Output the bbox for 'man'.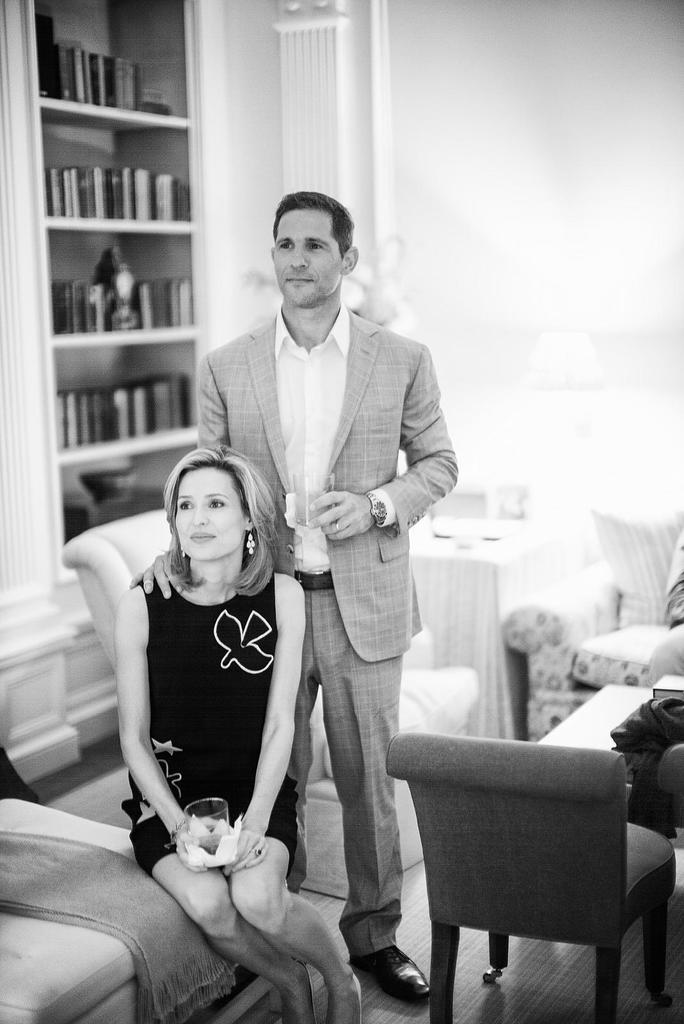
[184, 210, 456, 927].
